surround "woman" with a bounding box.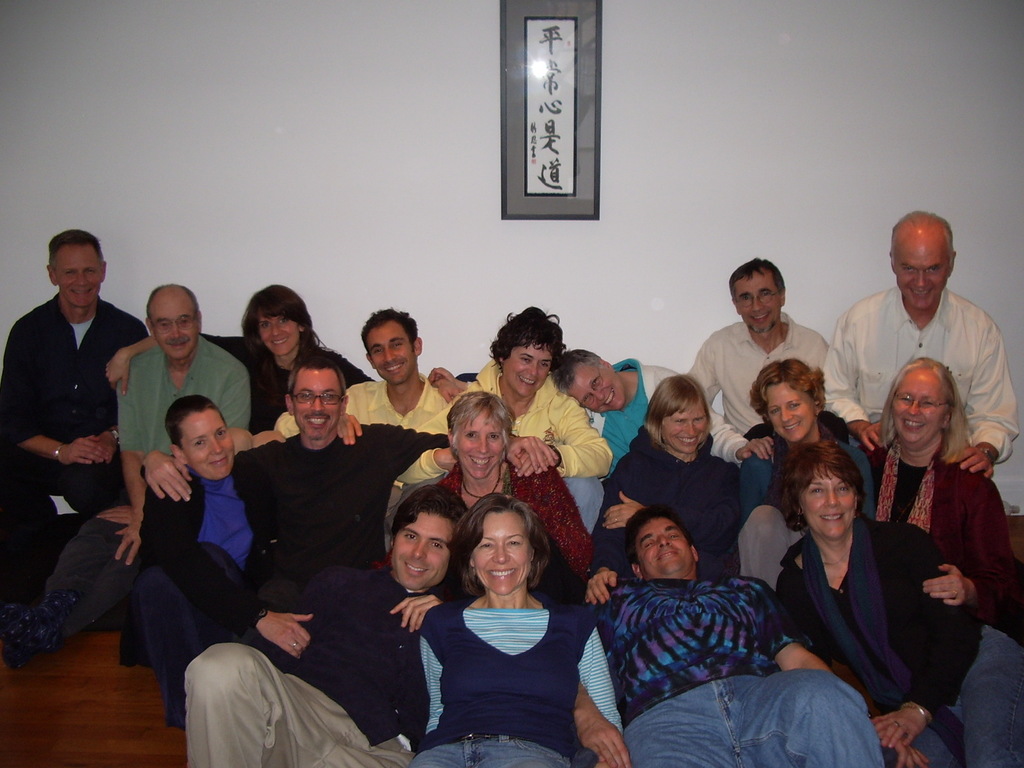
(401, 292, 616, 492).
